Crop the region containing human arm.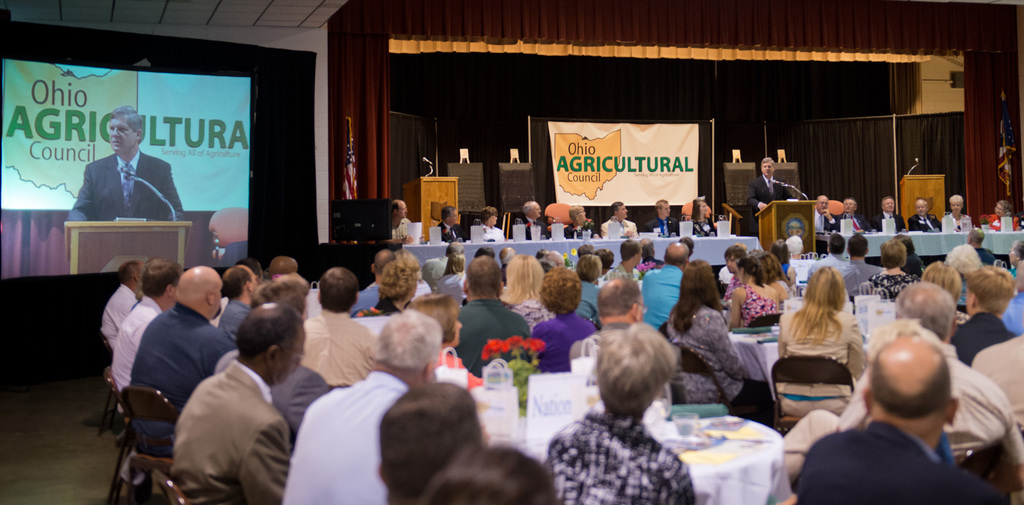
Crop region: <region>460, 223, 471, 246</region>.
